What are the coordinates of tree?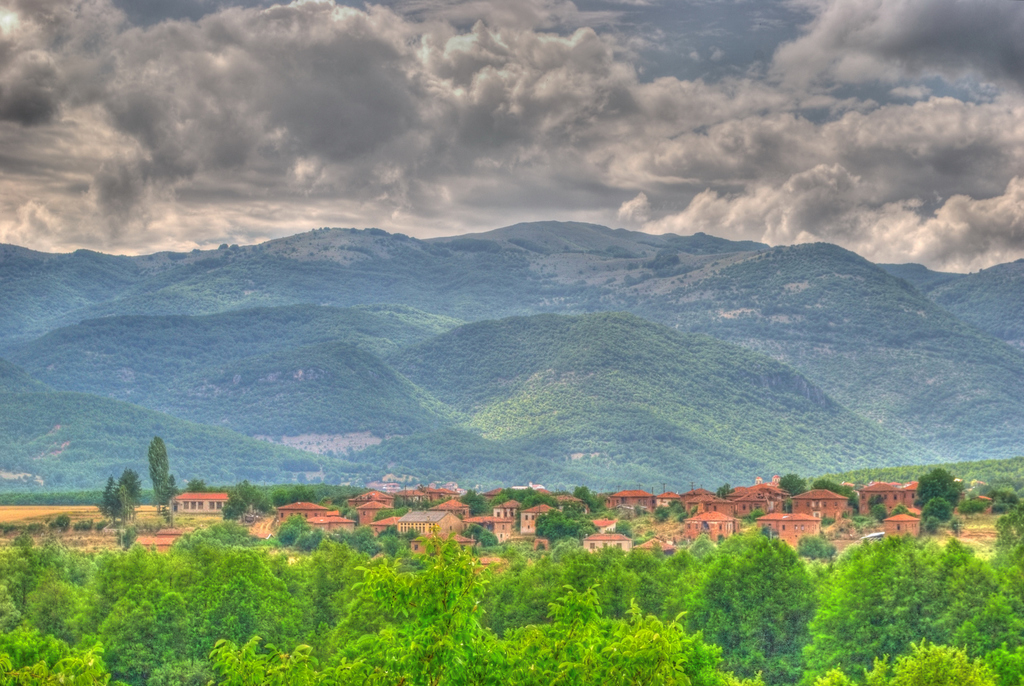
crop(924, 500, 961, 524).
